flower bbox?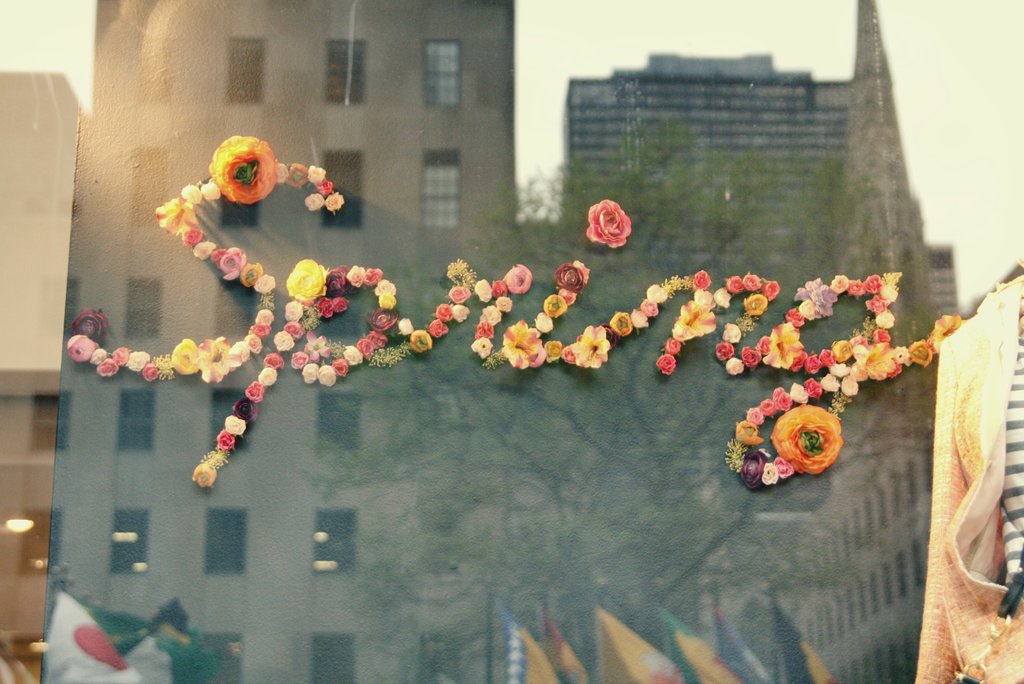
bbox(714, 343, 734, 359)
